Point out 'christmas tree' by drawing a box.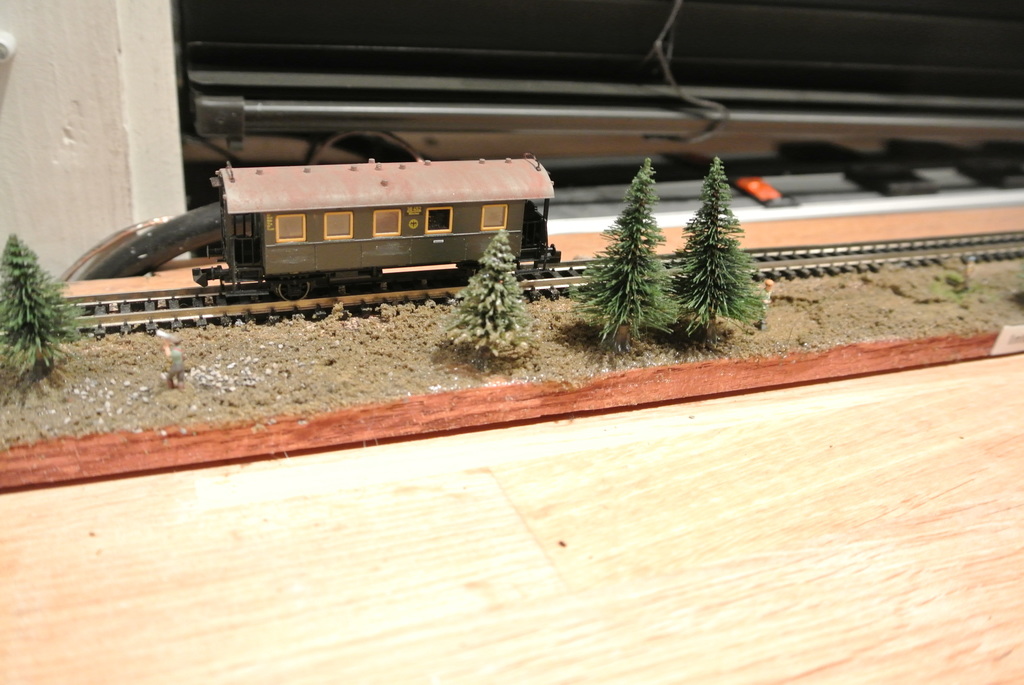
<box>2,238,76,383</box>.
